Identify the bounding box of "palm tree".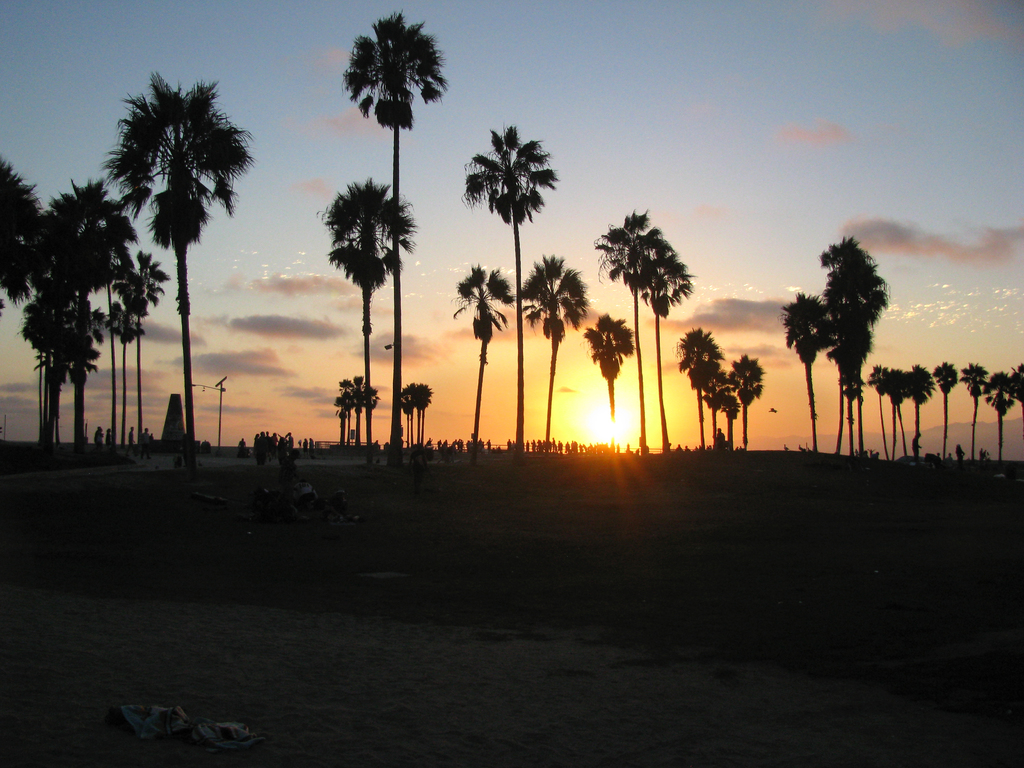
(524, 262, 572, 453).
